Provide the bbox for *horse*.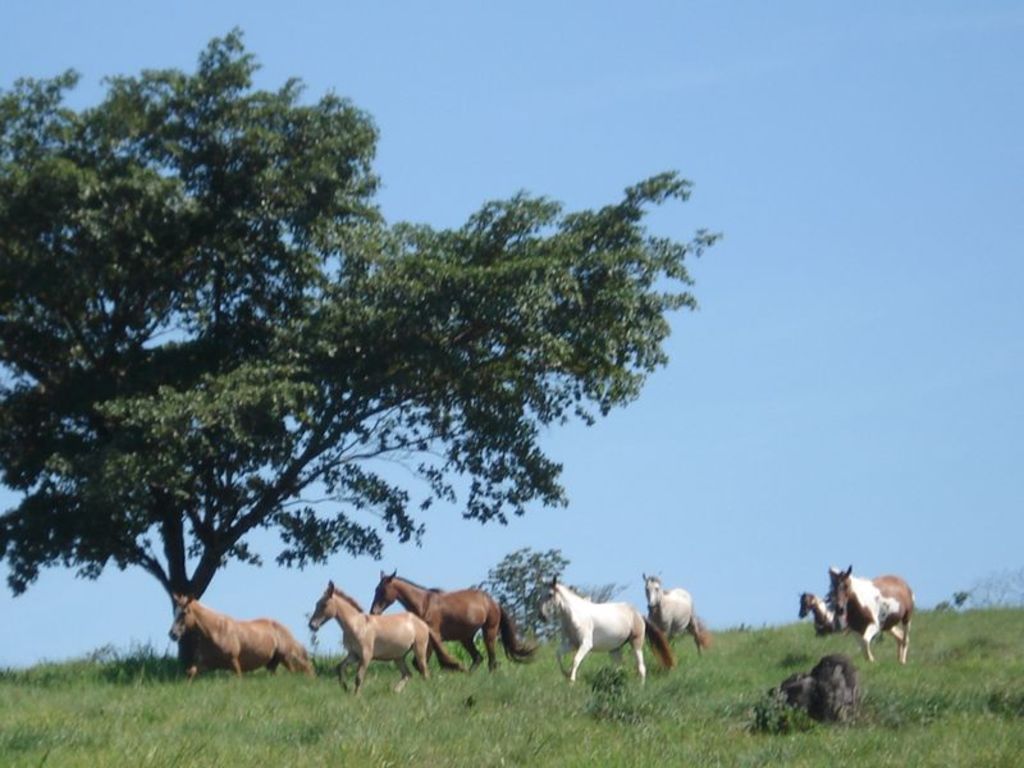
left=164, top=593, right=312, bottom=685.
